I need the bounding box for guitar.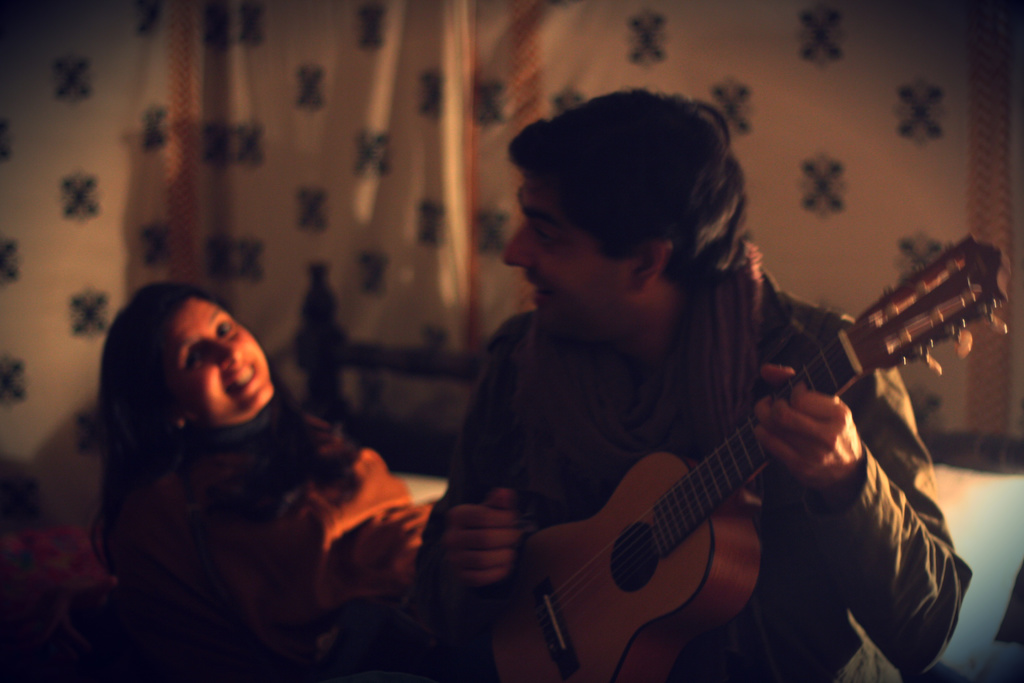
Here it is: 457,246,1000,668.
